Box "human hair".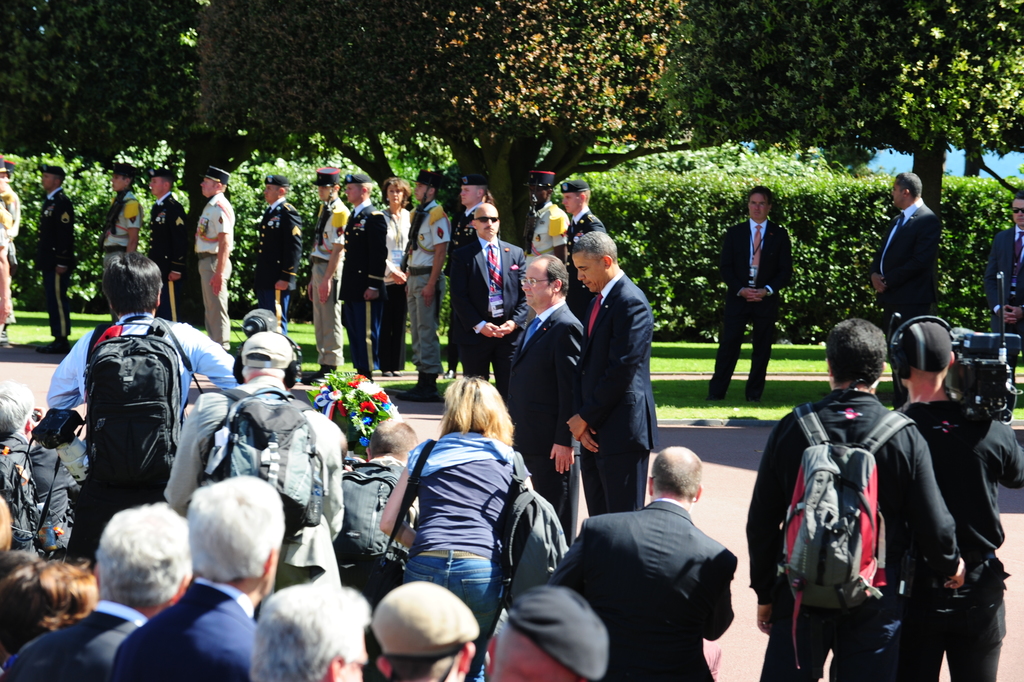
[left=7, top=563, right=92, bottom=649].
